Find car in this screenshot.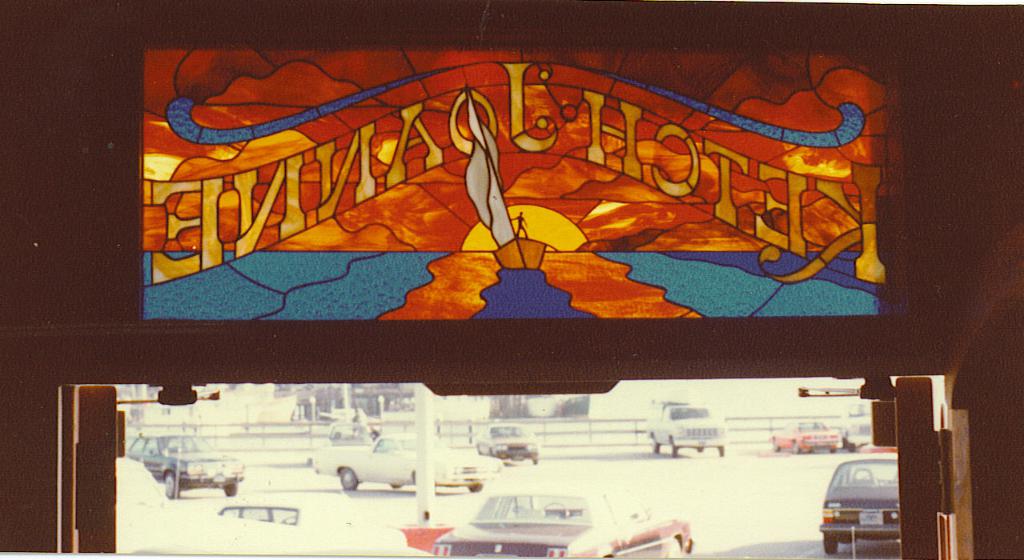
The bounding box for car is (x1=768, y1=419, x2=839, y2=454).
